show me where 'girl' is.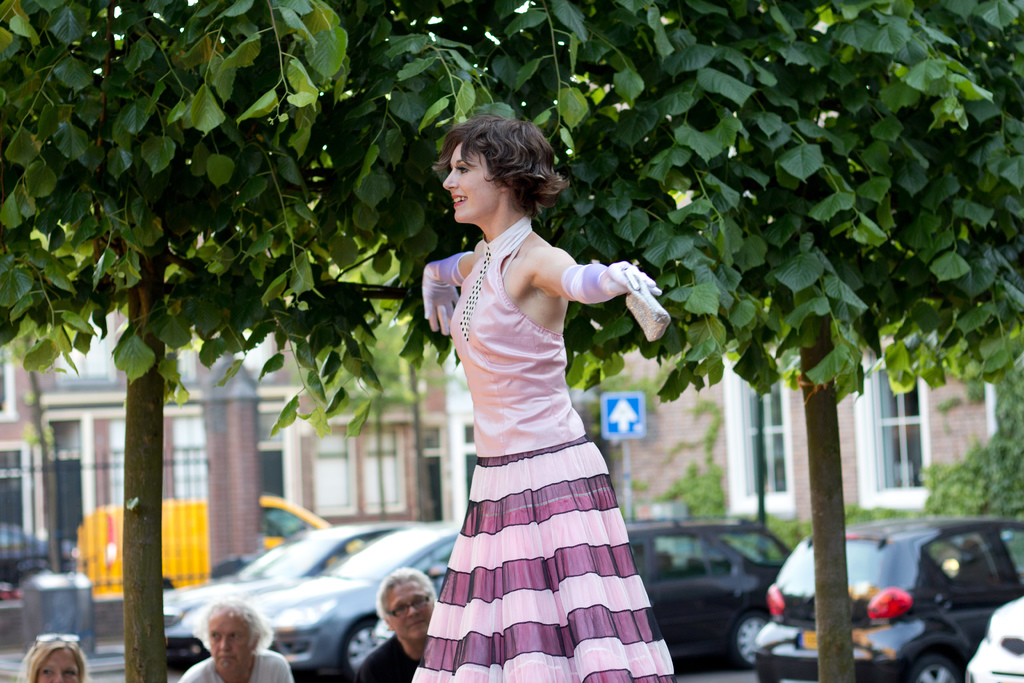
'girl' is at crop(413, 113, 676, 682).
